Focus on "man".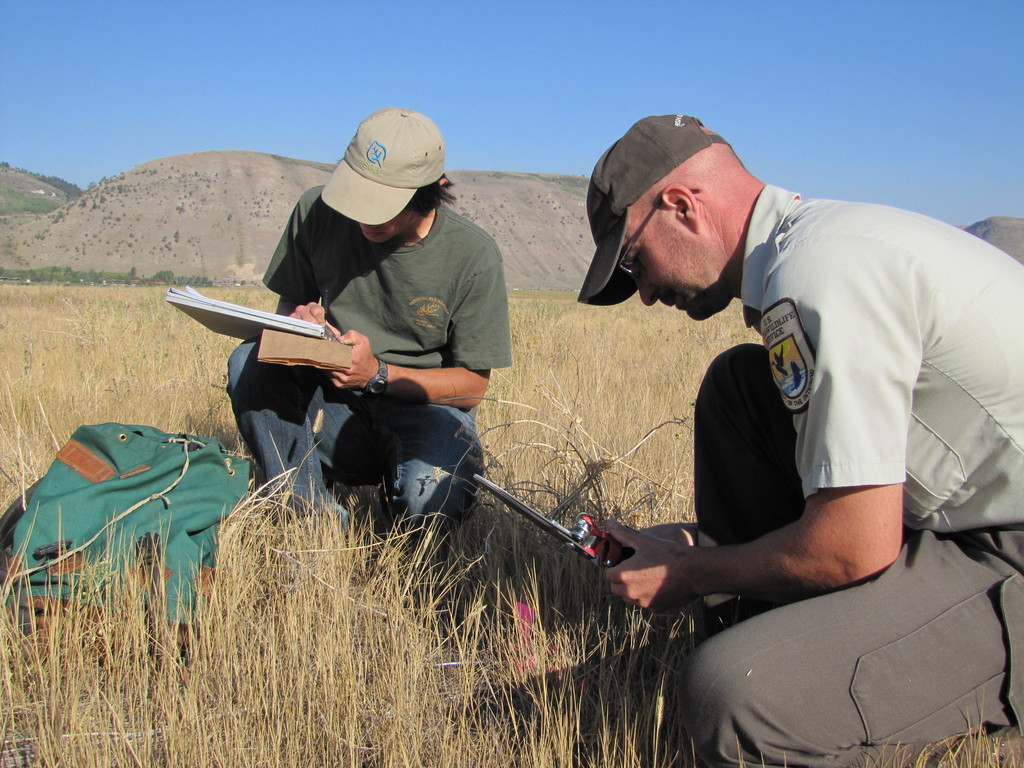
Focused at bbox(223, 105, 515, 580).
